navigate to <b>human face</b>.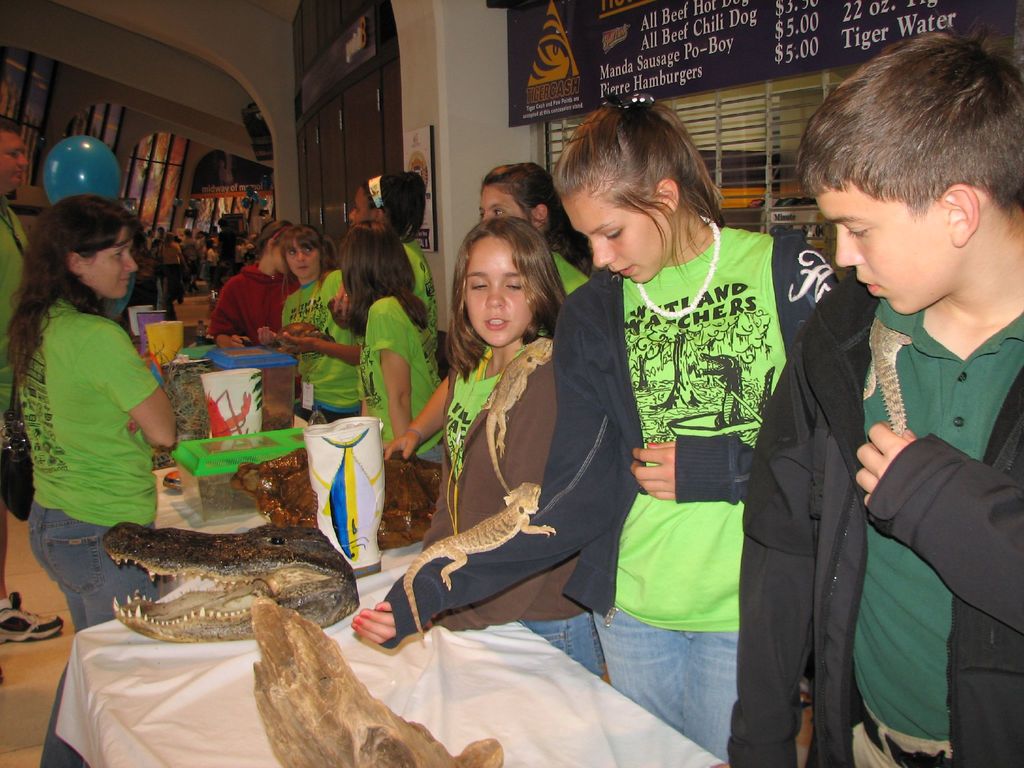
Navigation target: box(478, 187, 530, 227).
